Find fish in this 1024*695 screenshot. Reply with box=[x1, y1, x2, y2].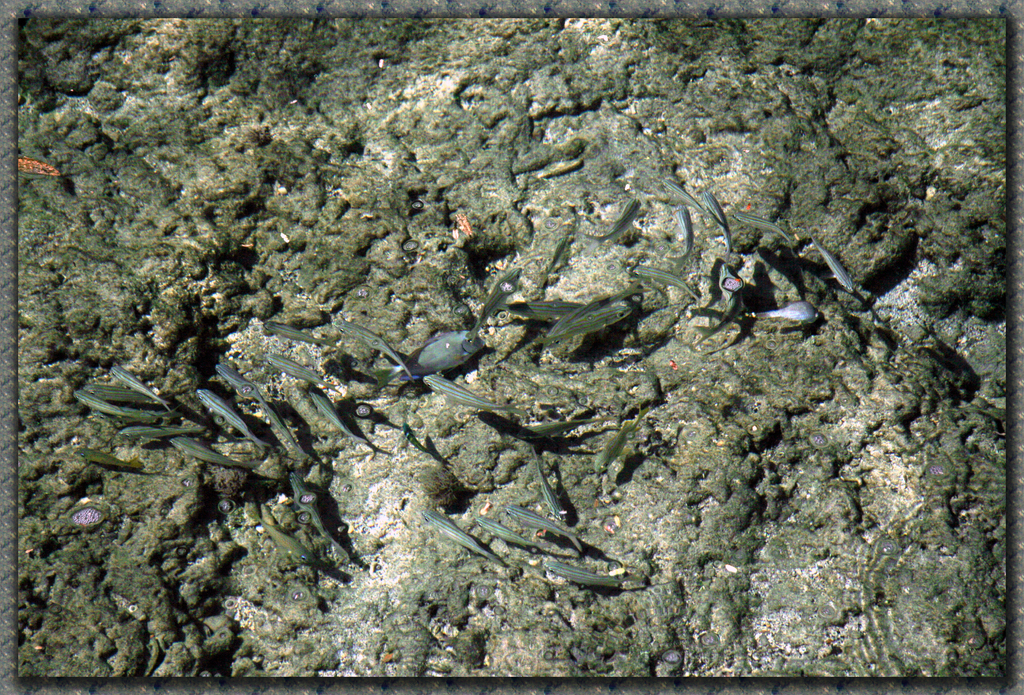
box=[251, 512, 314, 565].
